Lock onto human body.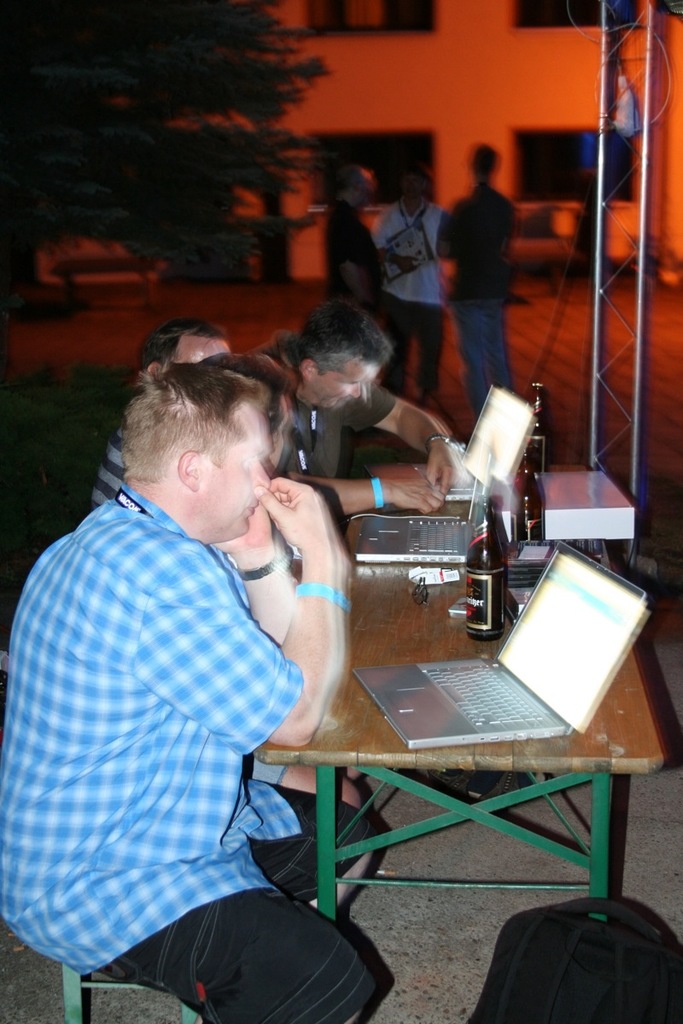
Locked: (left=448, top=137, right=543, bottom=400).
